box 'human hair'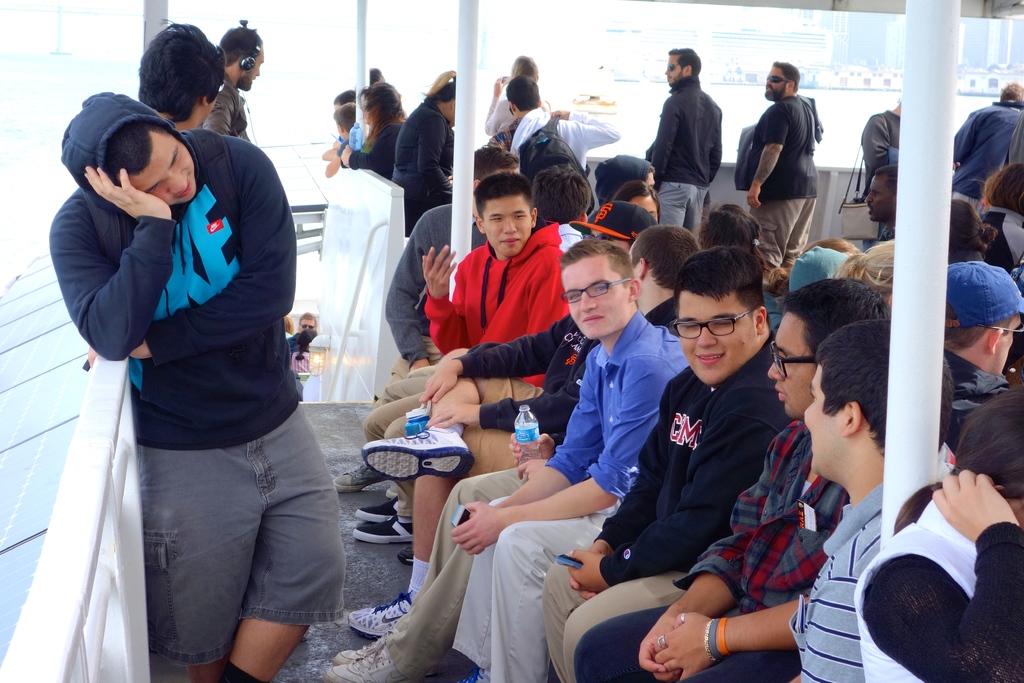
889,383,1023,536
